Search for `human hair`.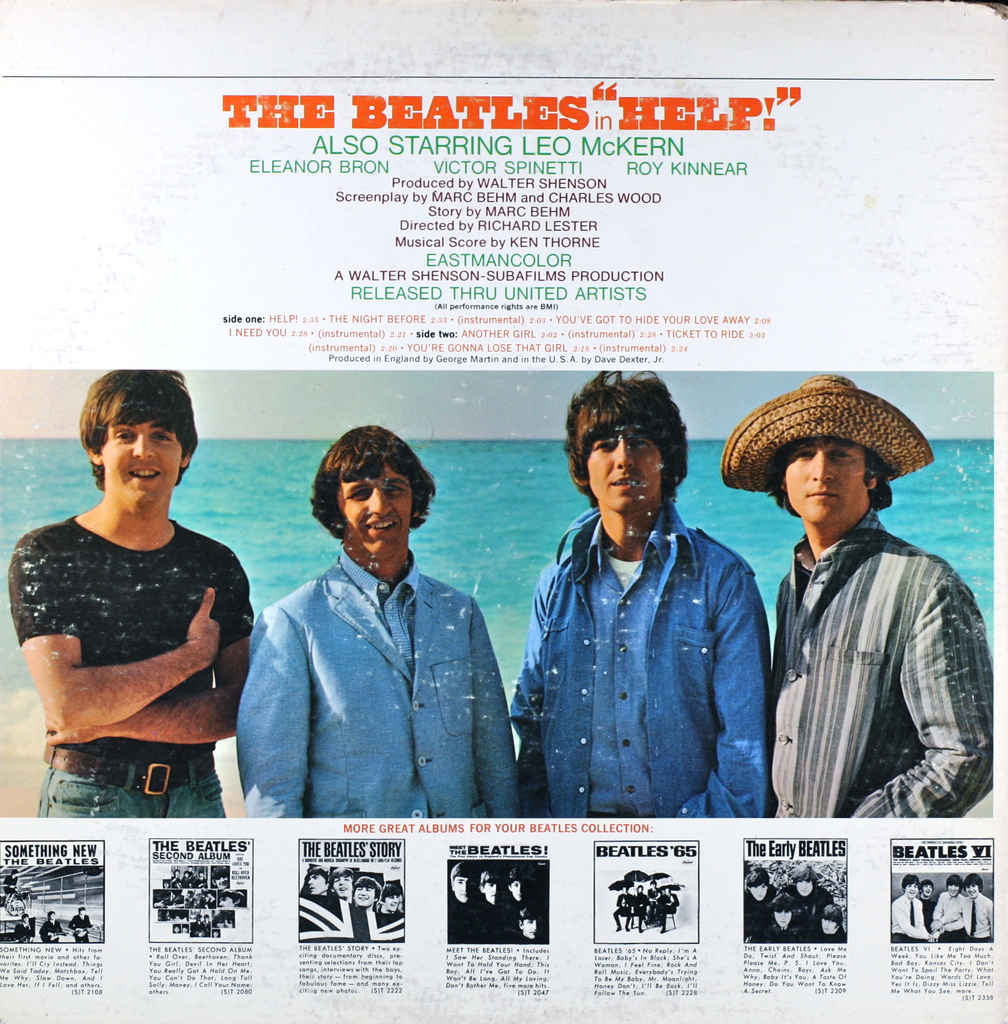
Found at 574/376/698/517.
